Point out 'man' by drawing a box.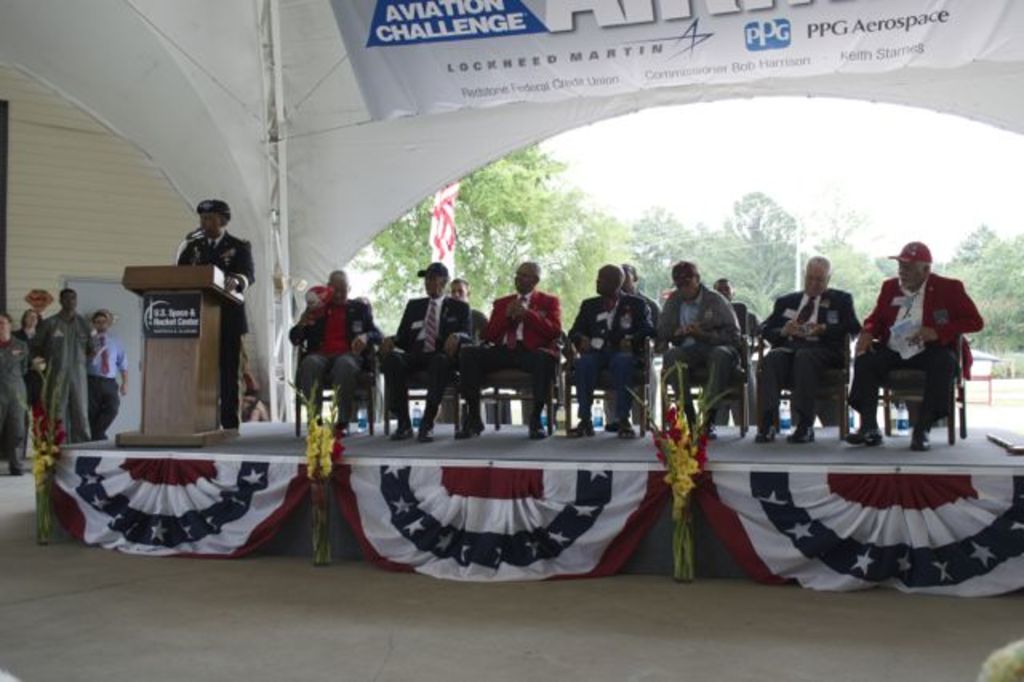
[562,266,651,443].
